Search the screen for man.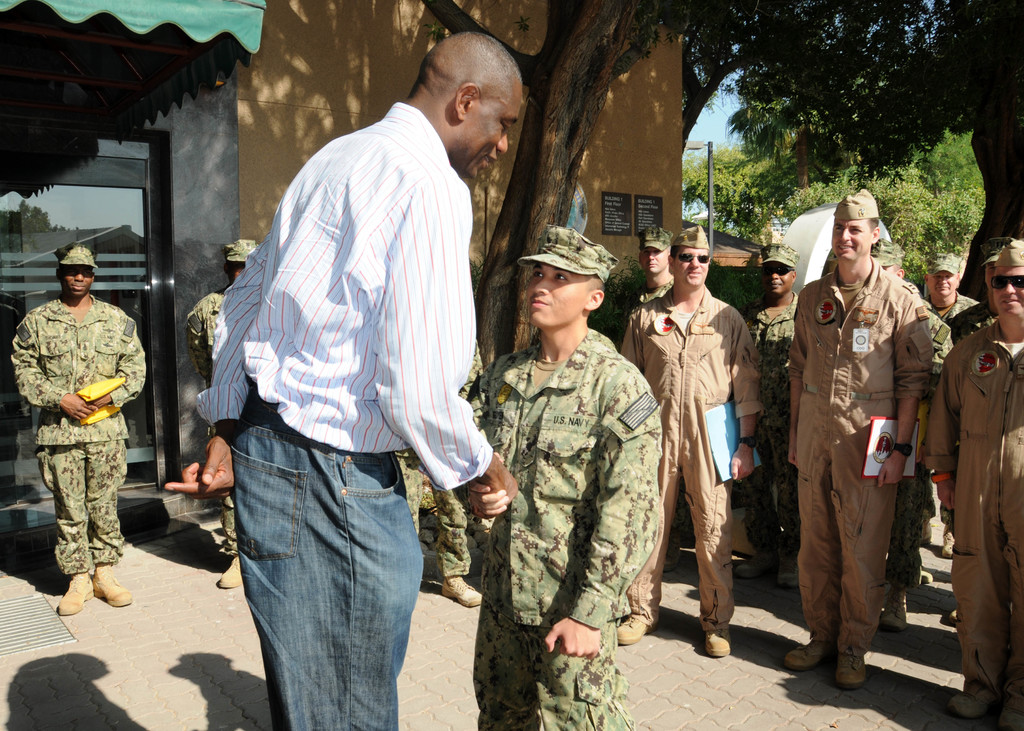
Found at region(187, 33, 527, 727).
